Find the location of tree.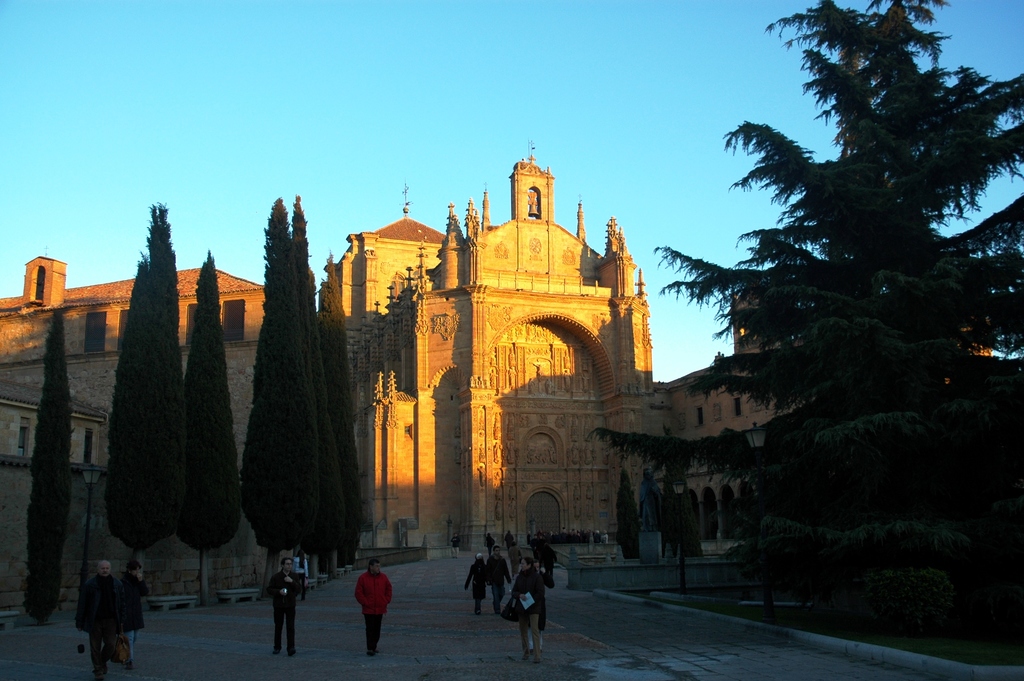
Location: bbox=[172, 250, 243, 598].
